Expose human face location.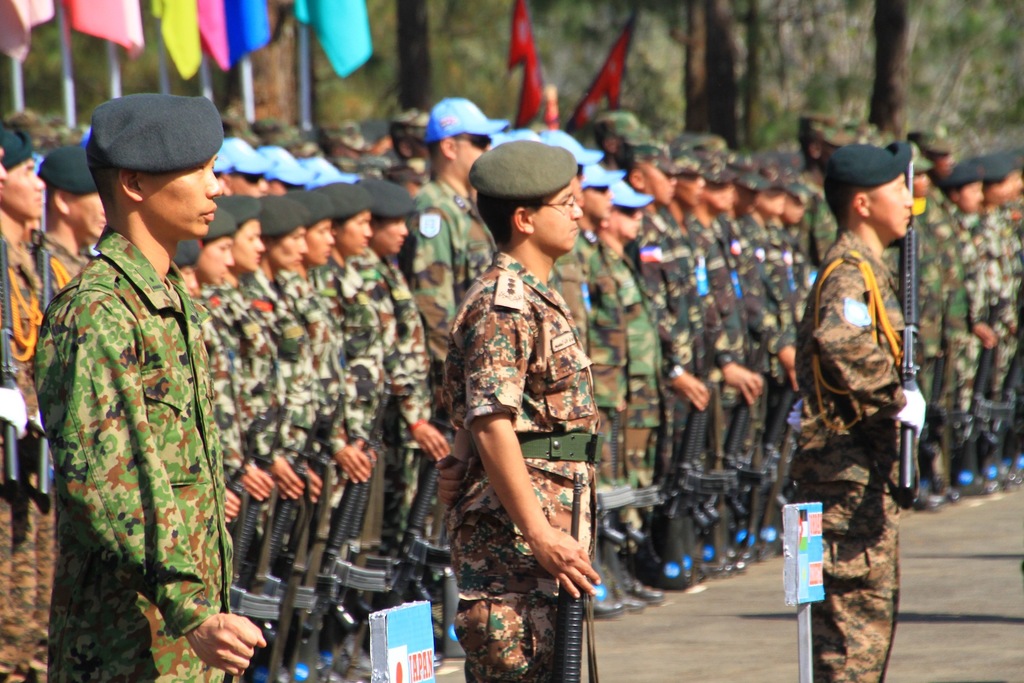
Exposed at (x1=68, y1=195, x2=108, y2=240).
